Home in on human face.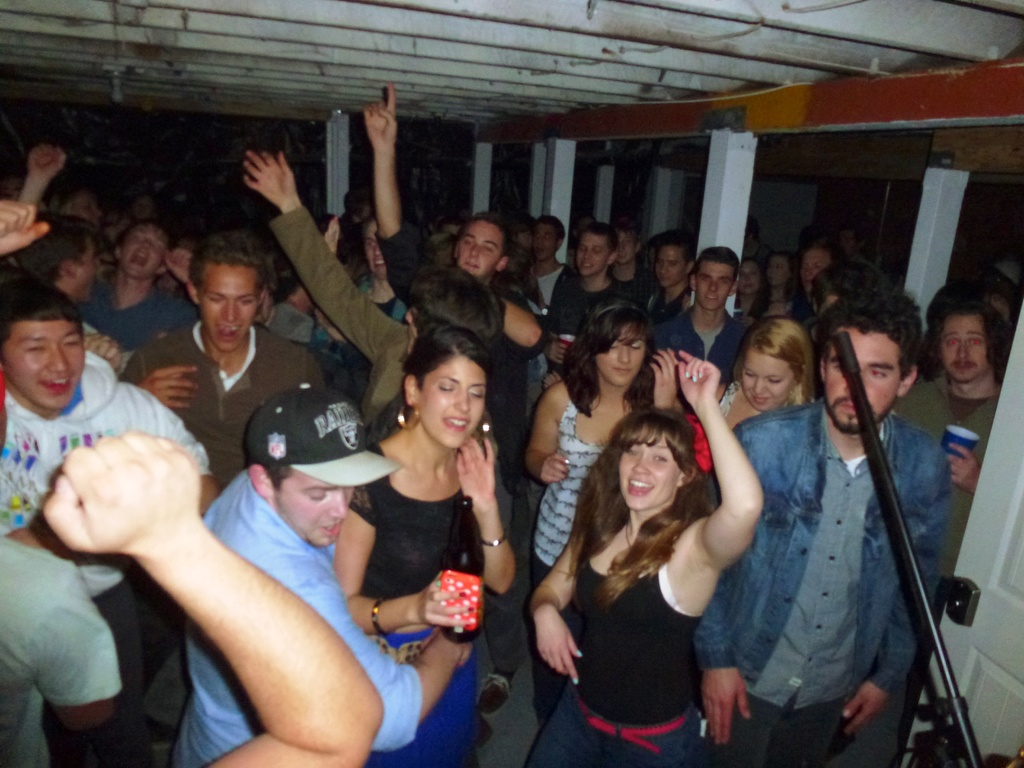
Homed in at select_region(653, 249, 689, 289).
